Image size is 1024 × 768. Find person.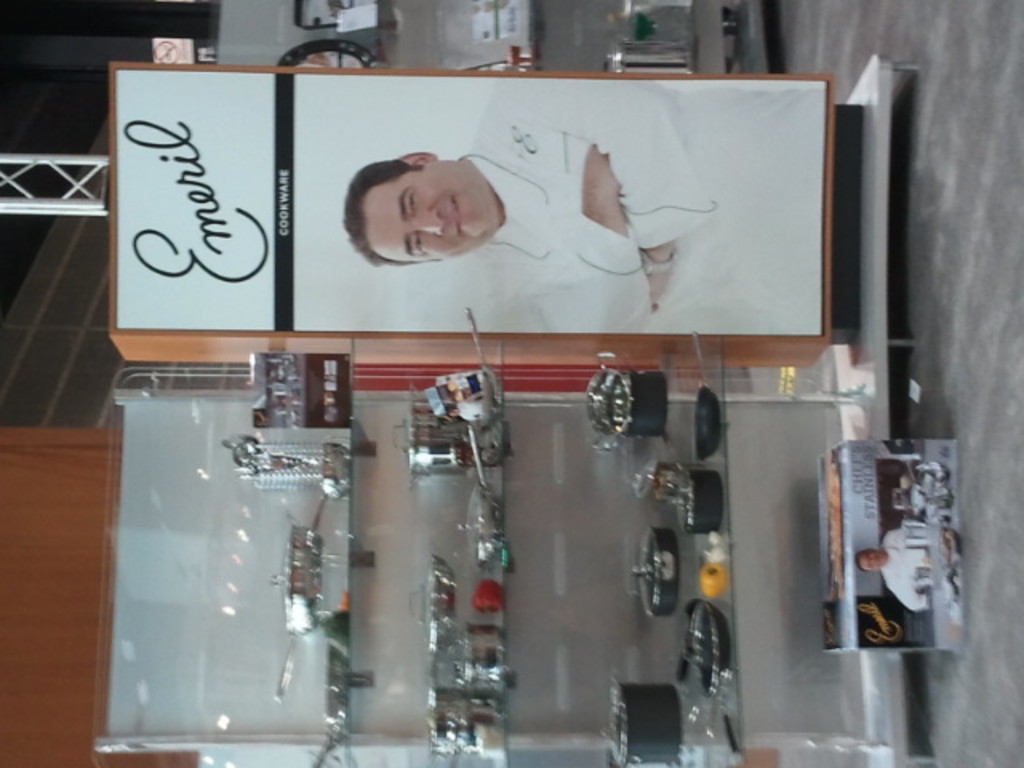
bbox=[854, 520, 939, 608].
